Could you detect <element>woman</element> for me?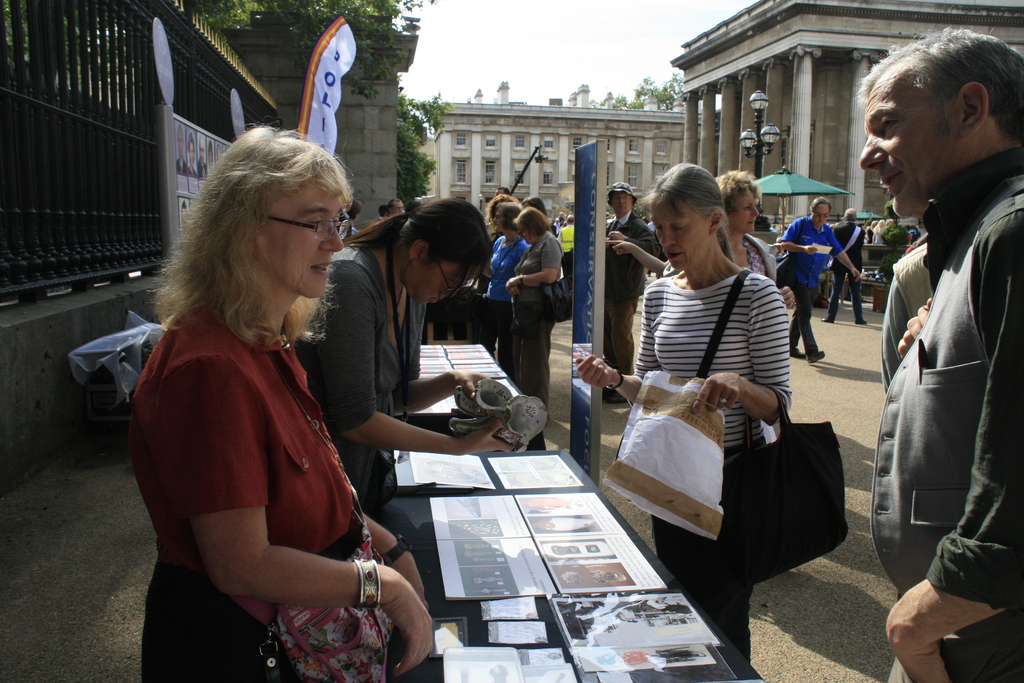
Detection result: left=716, top=171, right=798, bottom=313.
